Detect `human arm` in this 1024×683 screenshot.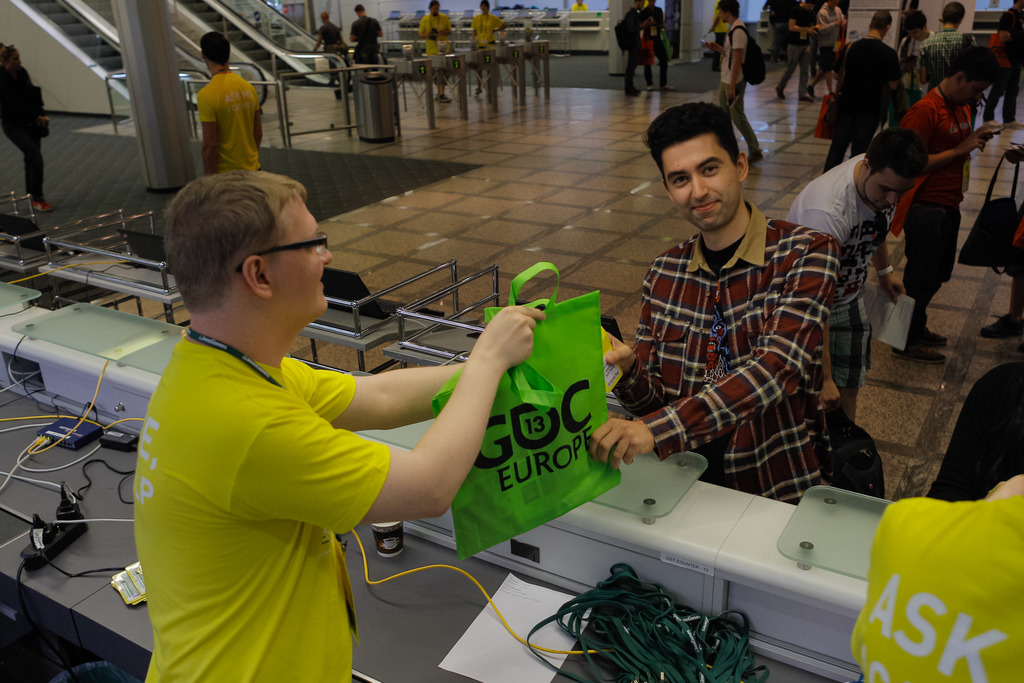
Detection: BBox(988, 34, 1011, 79).
